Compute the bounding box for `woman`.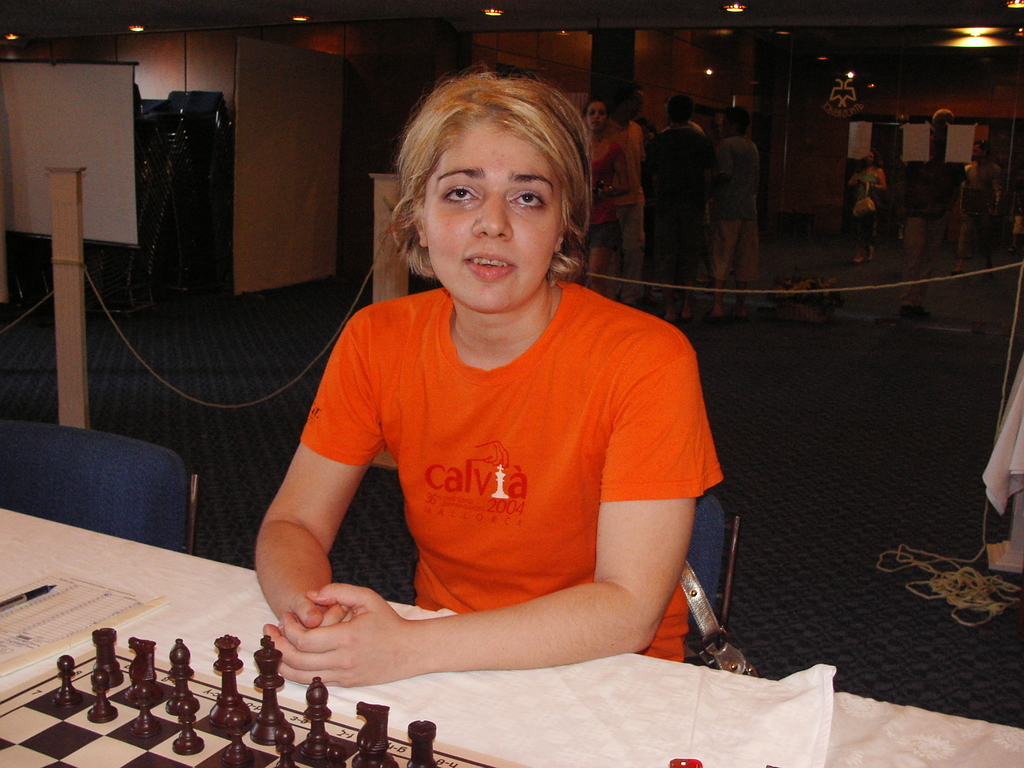
x1=847, y1=149, x2=884, y2=267.
